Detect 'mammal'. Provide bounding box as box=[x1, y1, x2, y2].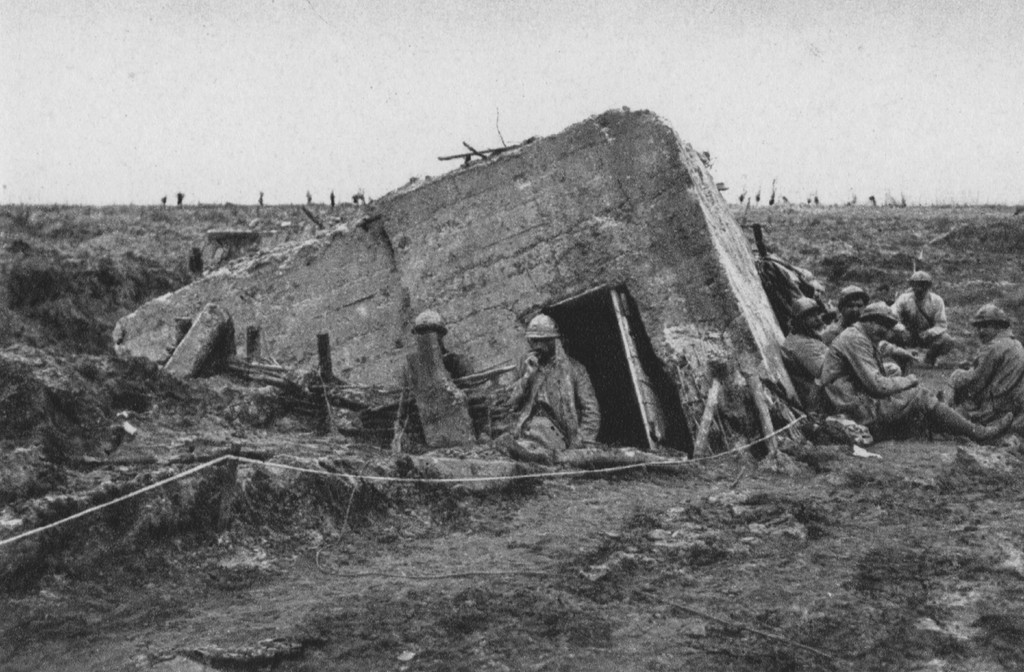
box=[396, 313, 483, 422].
